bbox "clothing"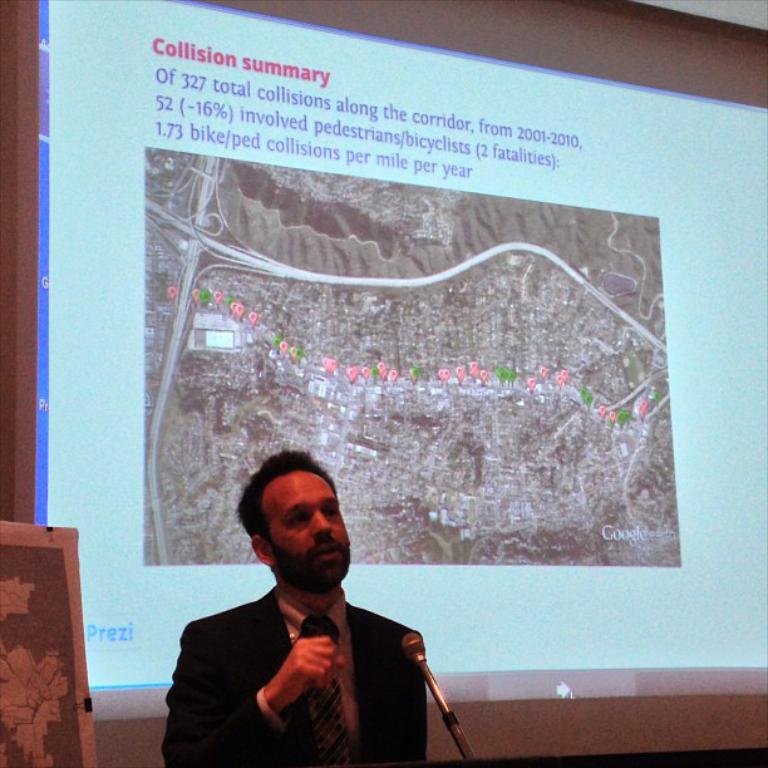
158,552,458,757
